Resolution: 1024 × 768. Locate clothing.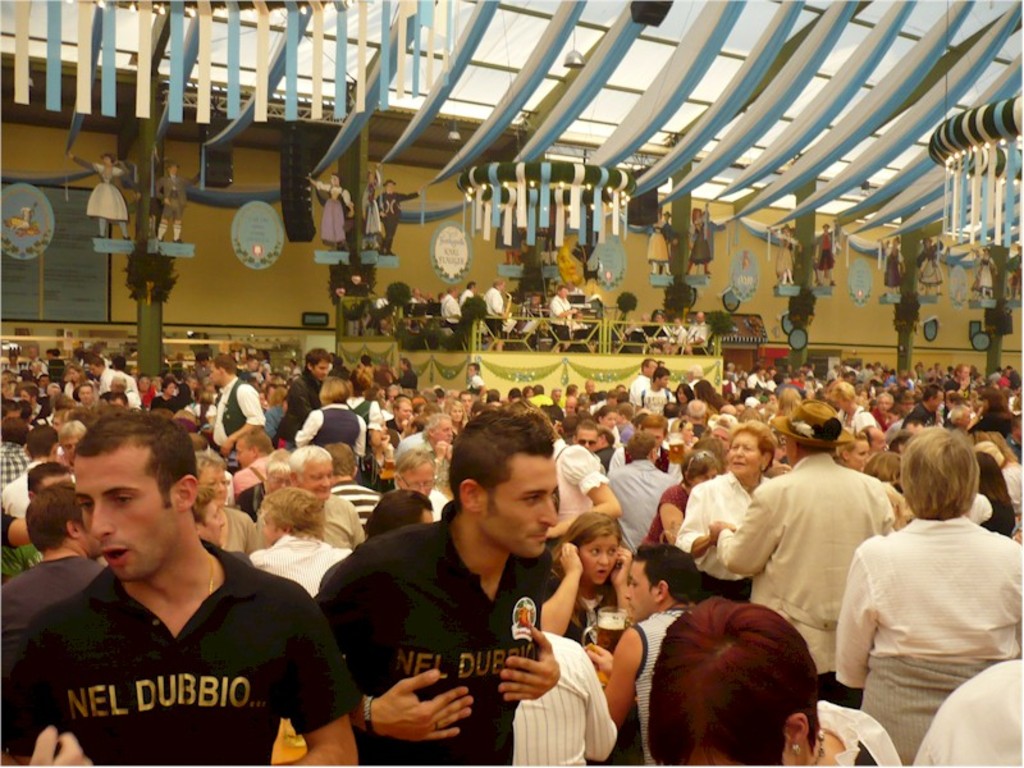
crop(916, 243, 943, 291).
